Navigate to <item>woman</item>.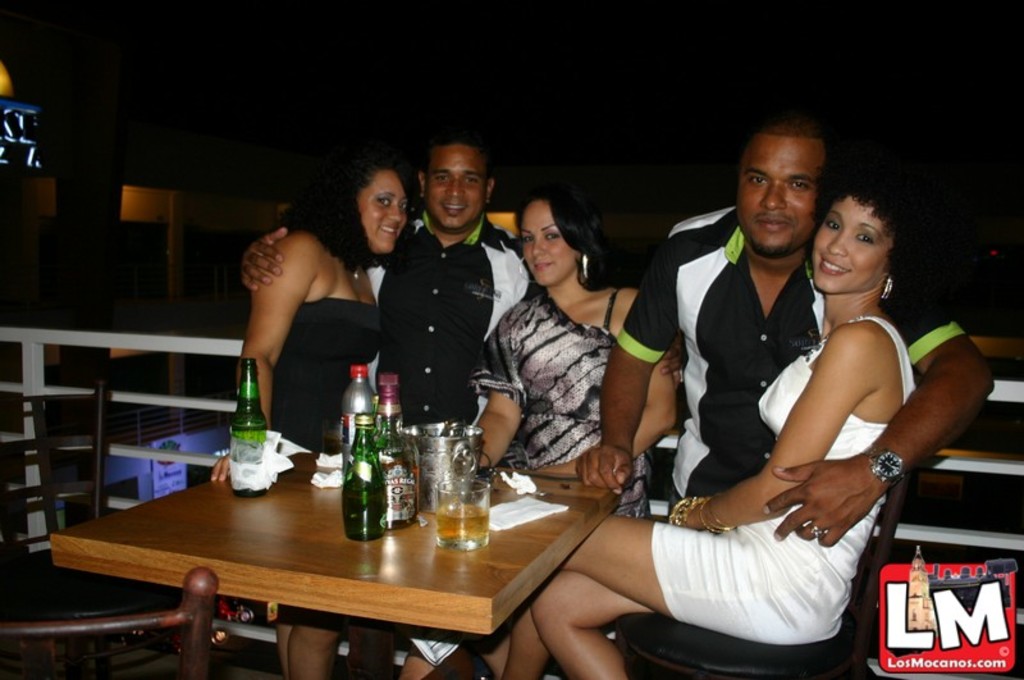
Navigation target: (left=233, top=152, right=384, bottom=679).
